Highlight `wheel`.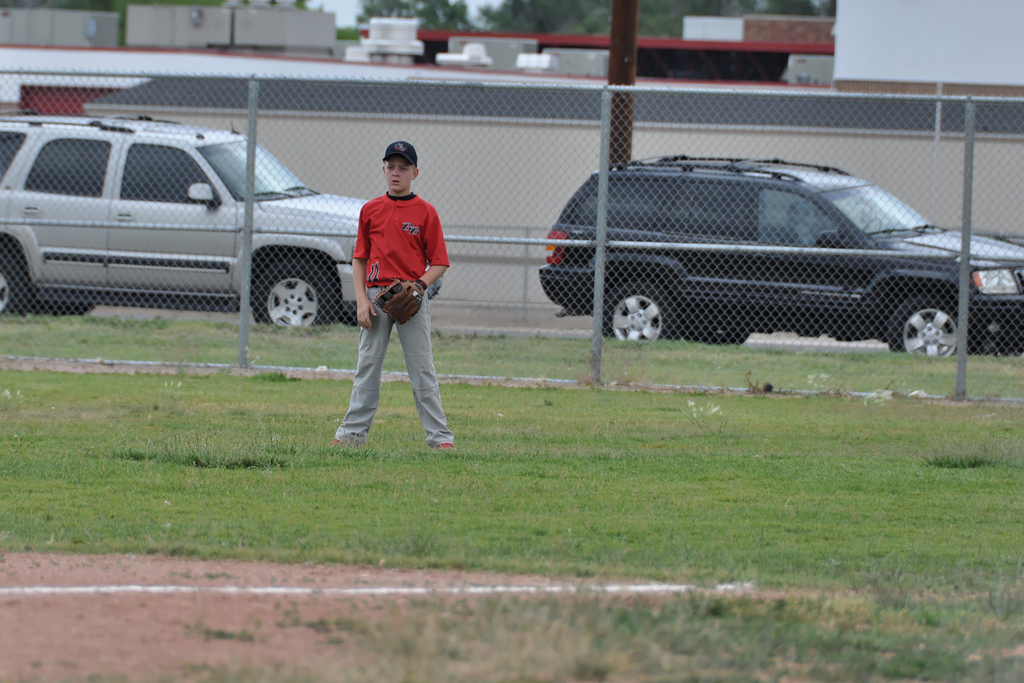
Highlighted region: bbox(0, 247, 31, 315).
